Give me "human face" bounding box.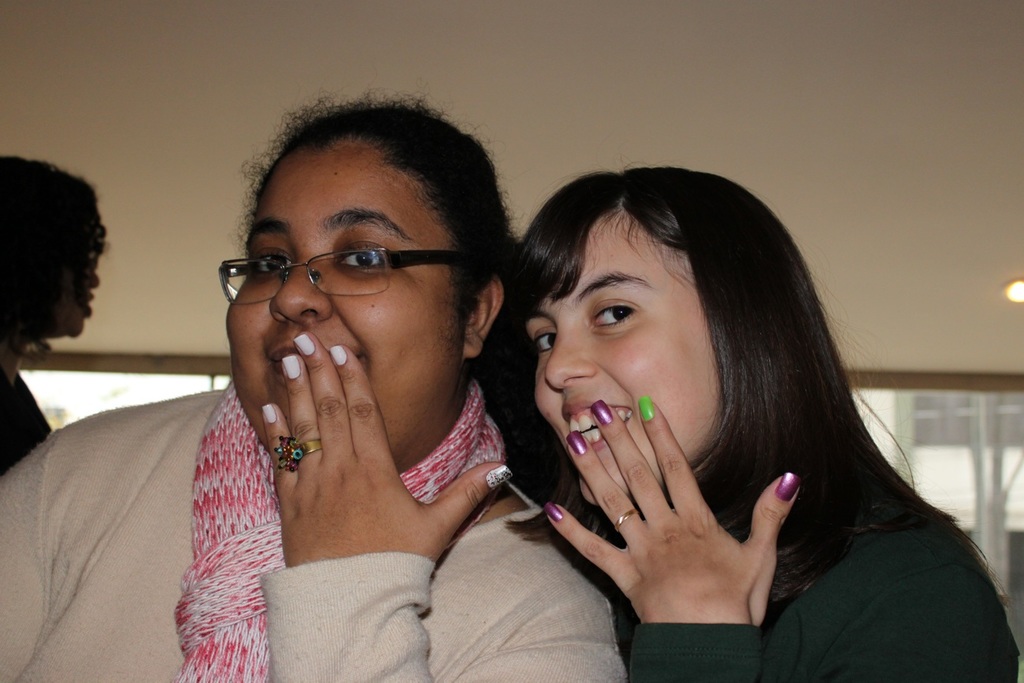
530, 205, 726, 507.
